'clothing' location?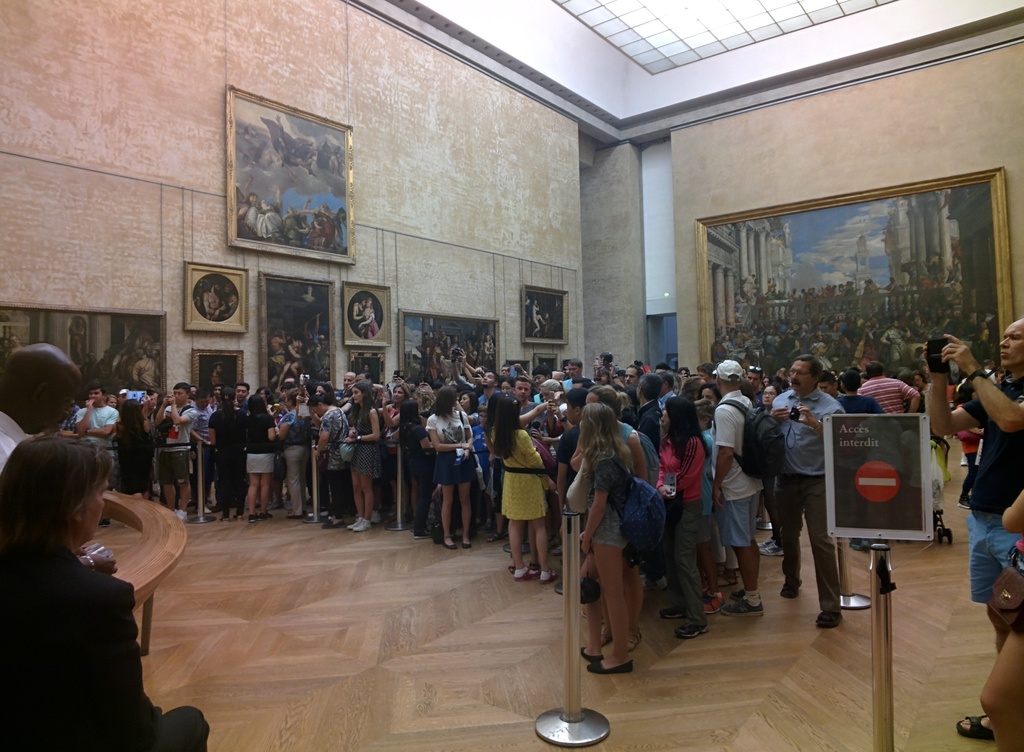
region(576, 409, 644, 486)
